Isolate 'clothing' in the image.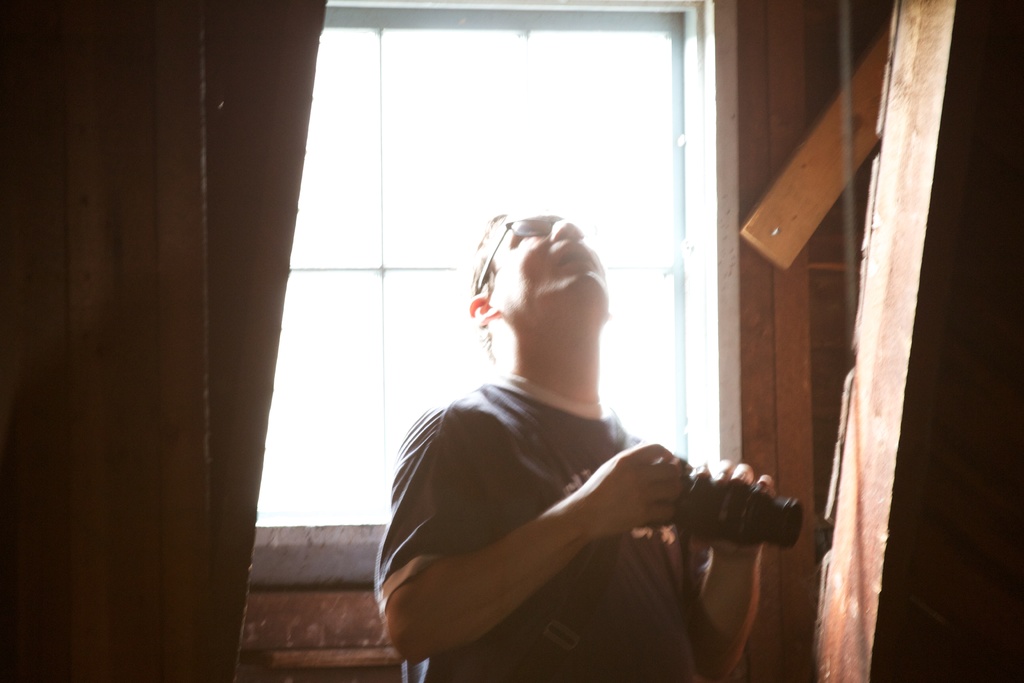
Isolated region: (385, 327, 764, 665).
